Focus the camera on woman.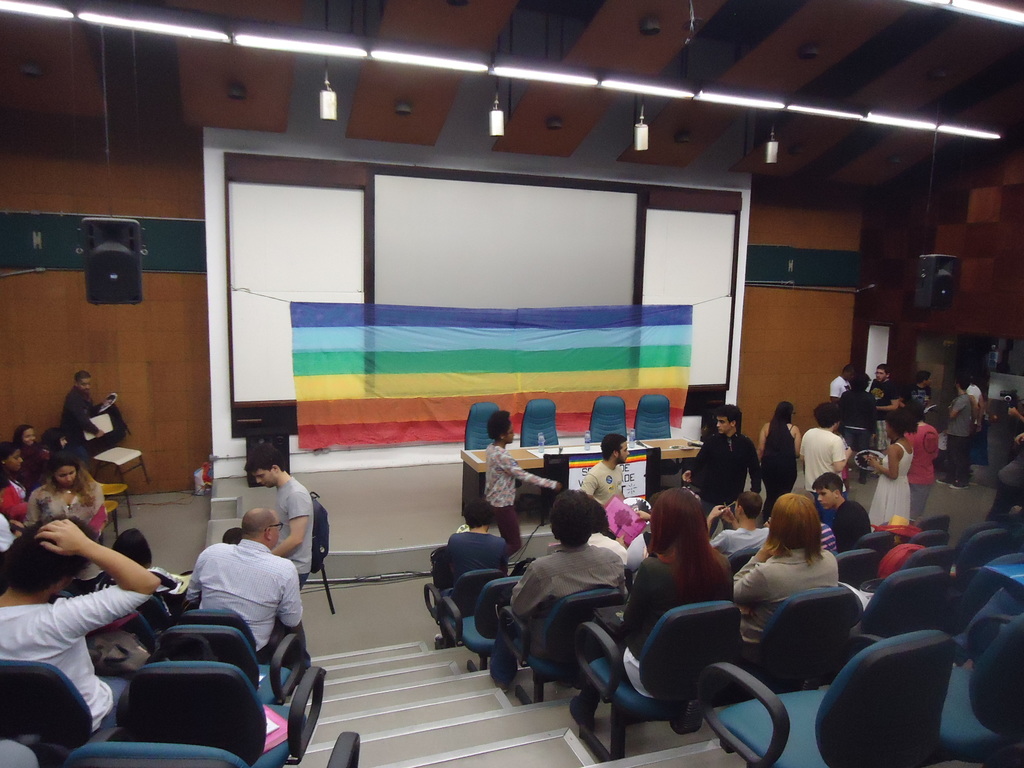
Focus region: 484:408:563:557.
